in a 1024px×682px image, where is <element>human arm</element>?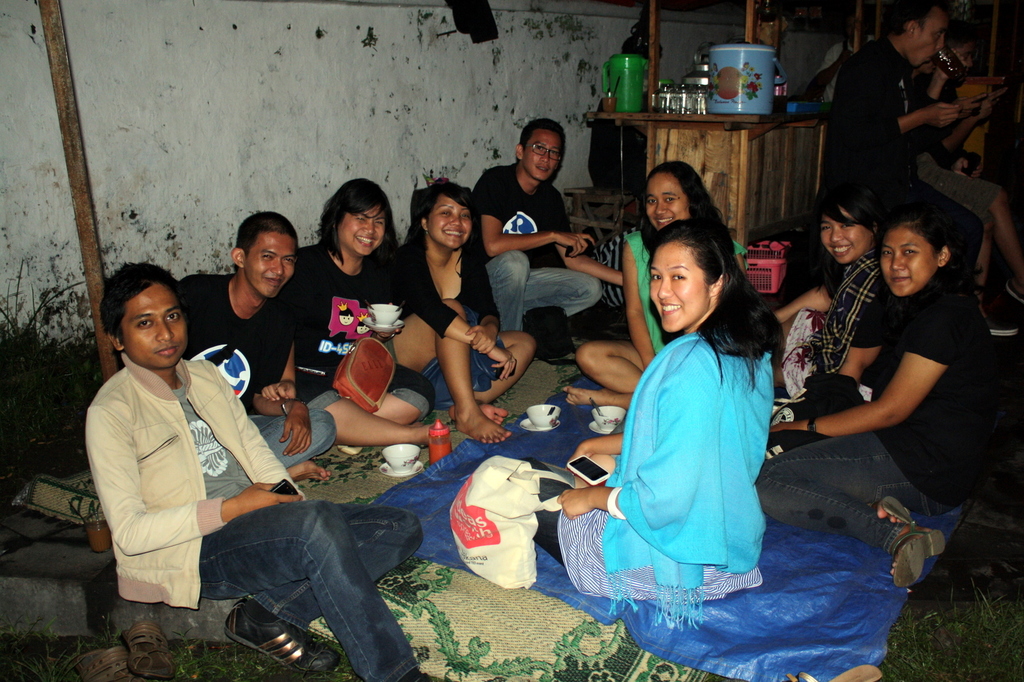
x1=922, y1=47, x2=959, y2=105.
